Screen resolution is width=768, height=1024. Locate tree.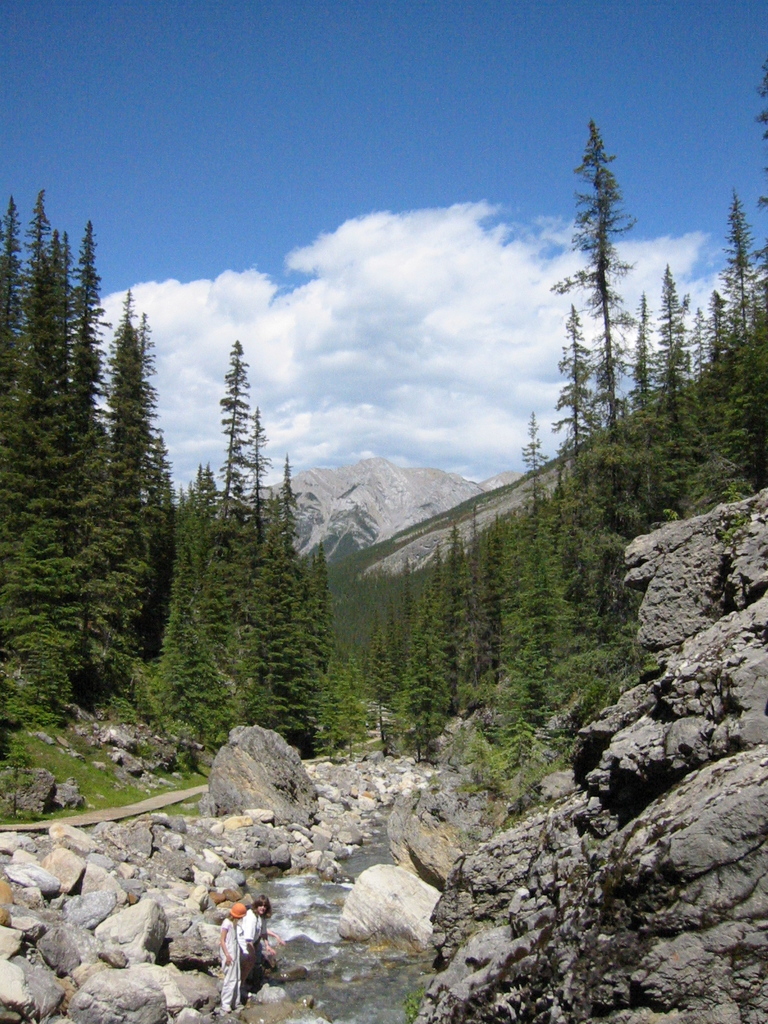
<region>547, 120, 636, 519</region>.
